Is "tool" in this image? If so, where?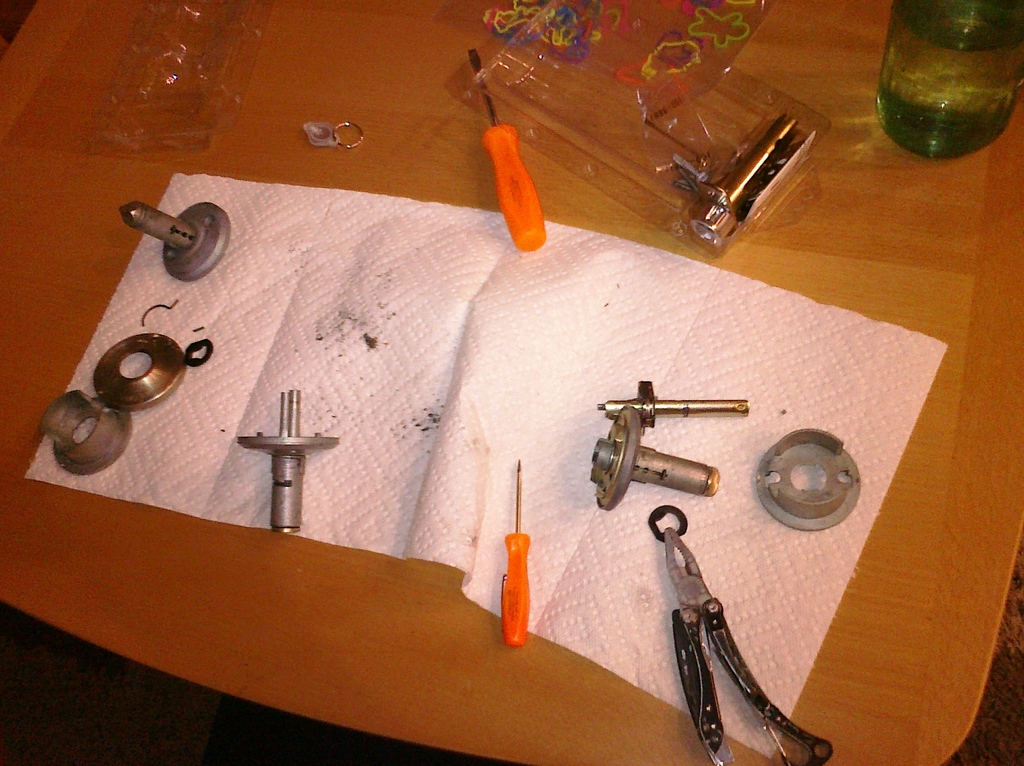
Yes, at locate(458, 44, 557, 256).
